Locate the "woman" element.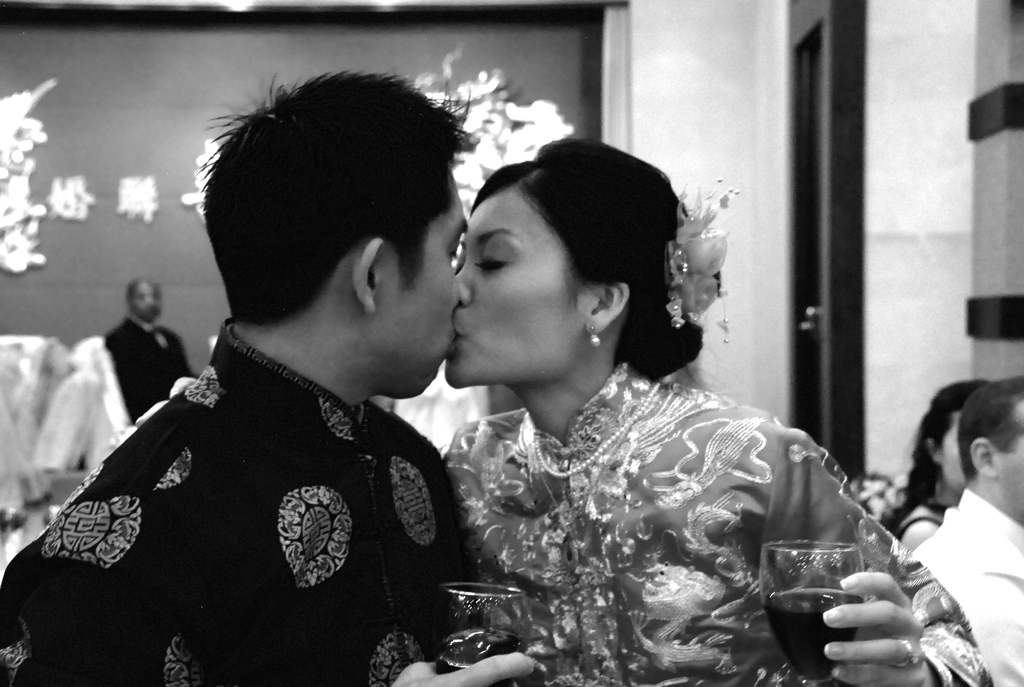
Element bbox: (left=893, top=380, right=987, bottom=549).
